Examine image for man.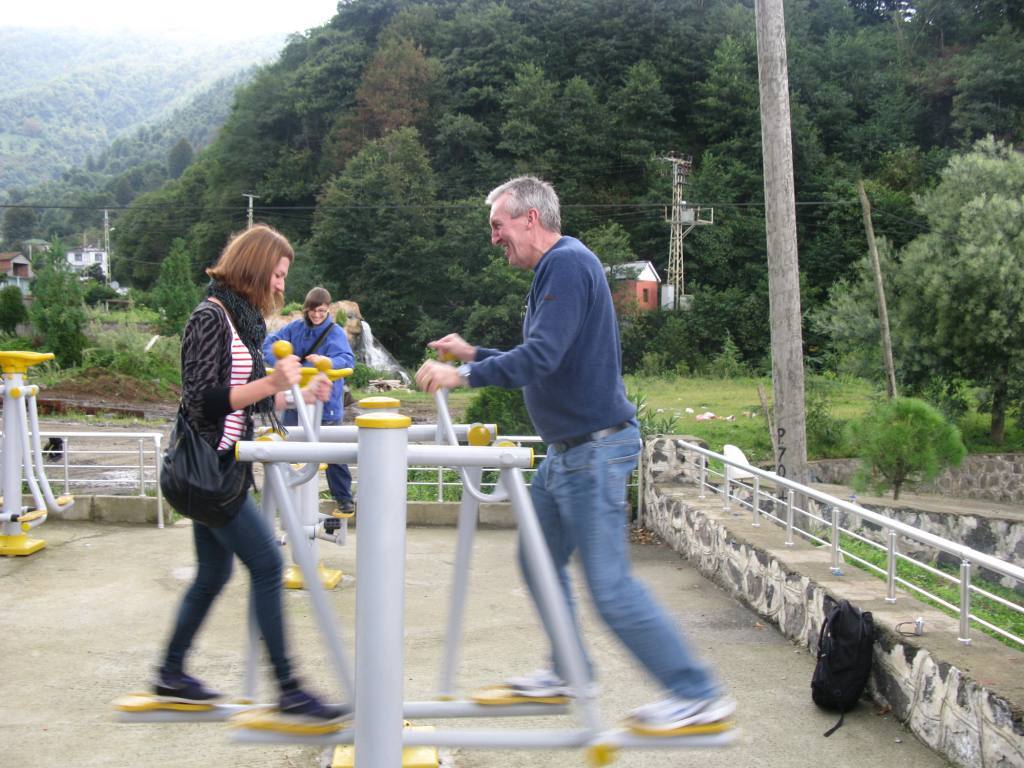
Examination result: 414:173:745:741.
